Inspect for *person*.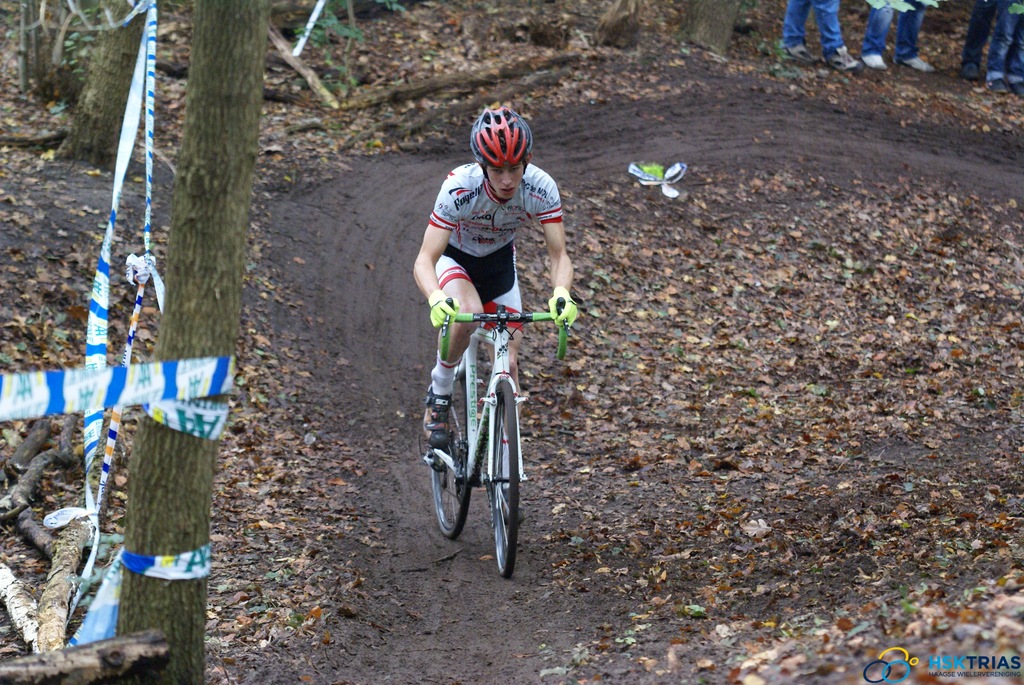
Inspection: bbox(985, 0, 1023, 94).
